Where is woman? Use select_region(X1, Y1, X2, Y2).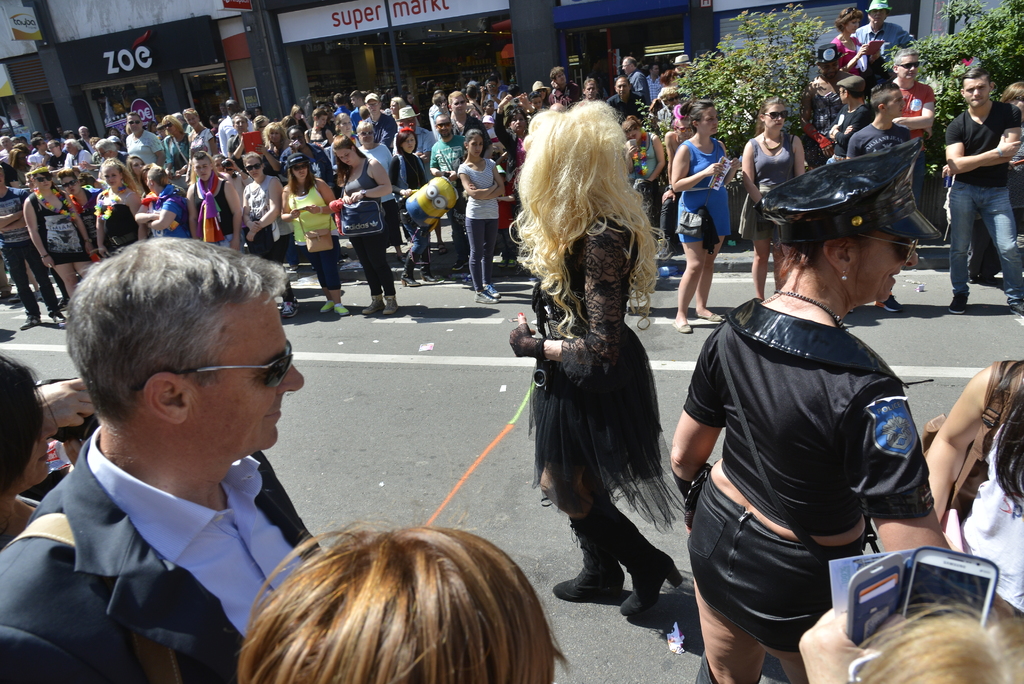
select_region(670, 88, 733, 336).
